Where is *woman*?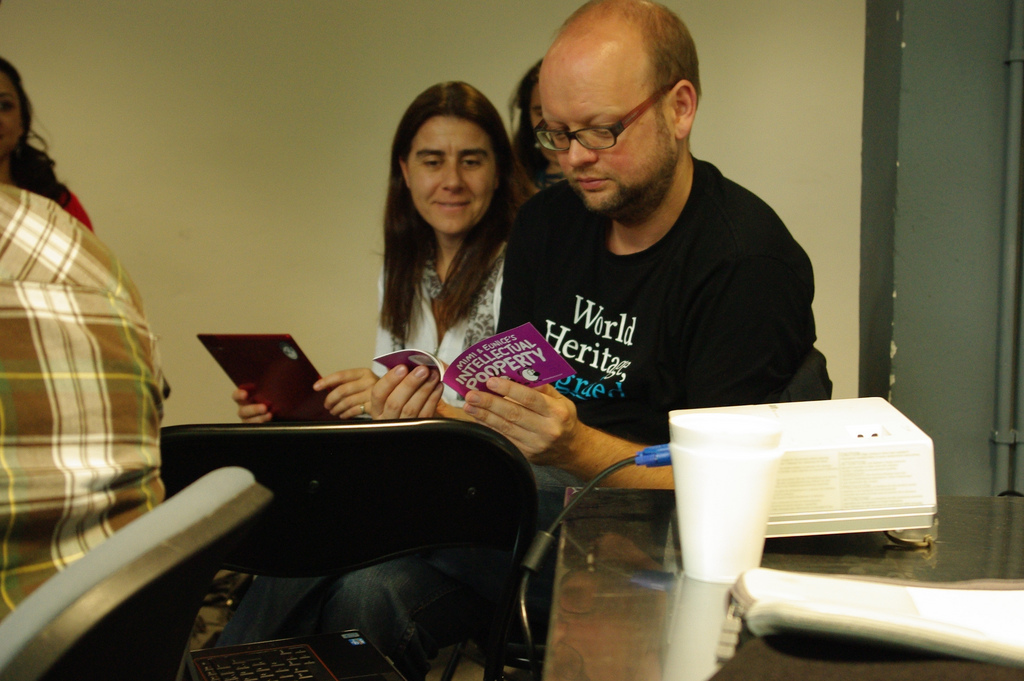
crop(503, 50, 570, 185).
